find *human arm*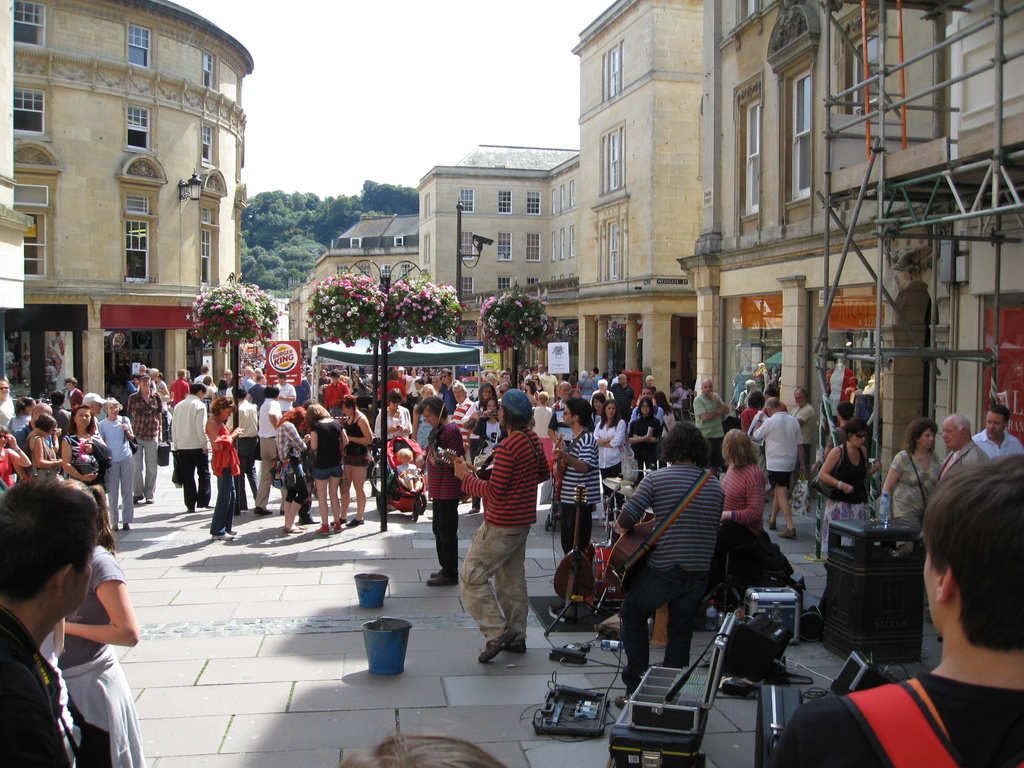
[671, 389, 680, 401]
